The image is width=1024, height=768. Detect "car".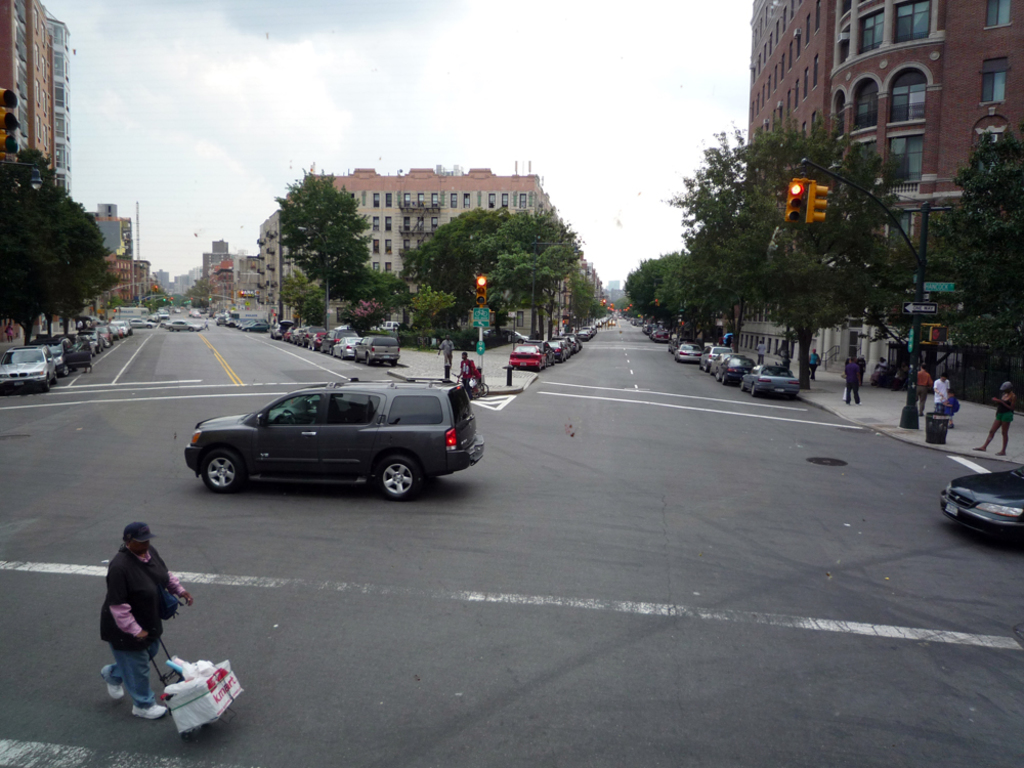
Detection: rect(940, 469, 1023, 541).
